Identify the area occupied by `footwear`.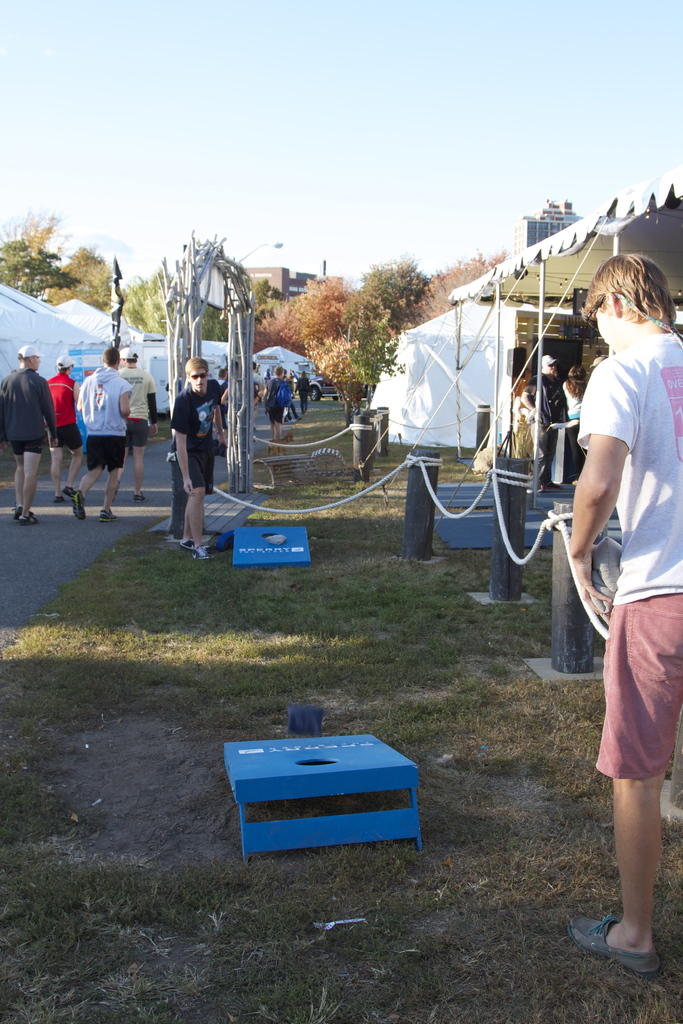
Area: [568, 915, 666, 974].
